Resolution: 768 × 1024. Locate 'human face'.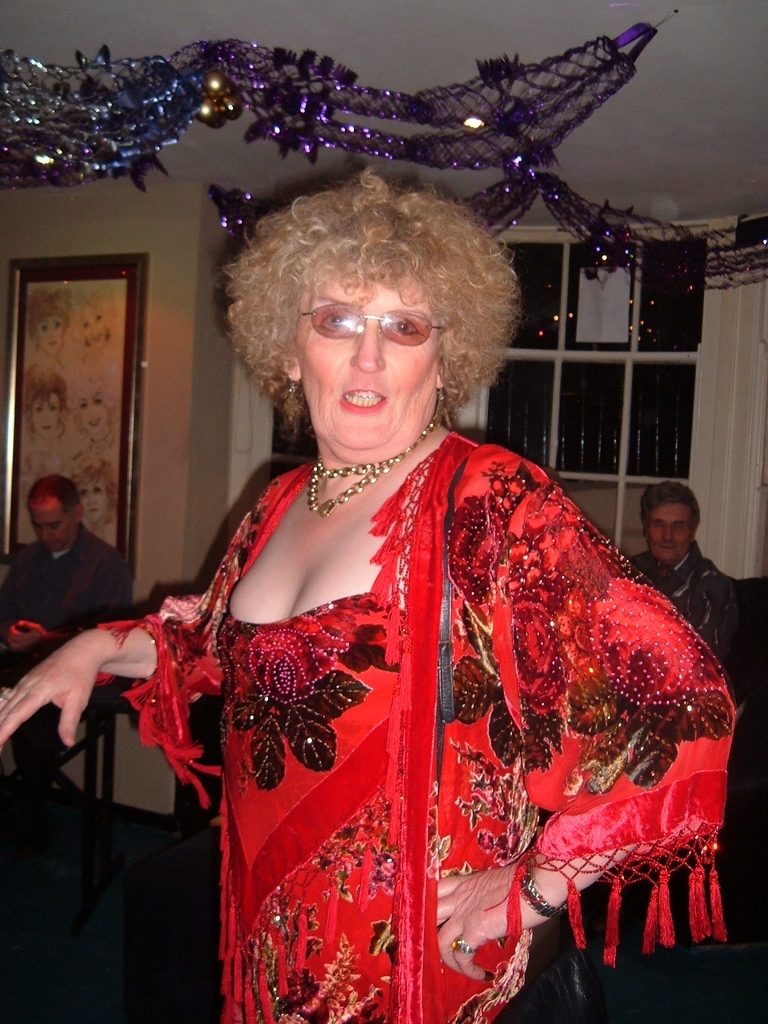
<region>647, 503, 690, 551</region>.
